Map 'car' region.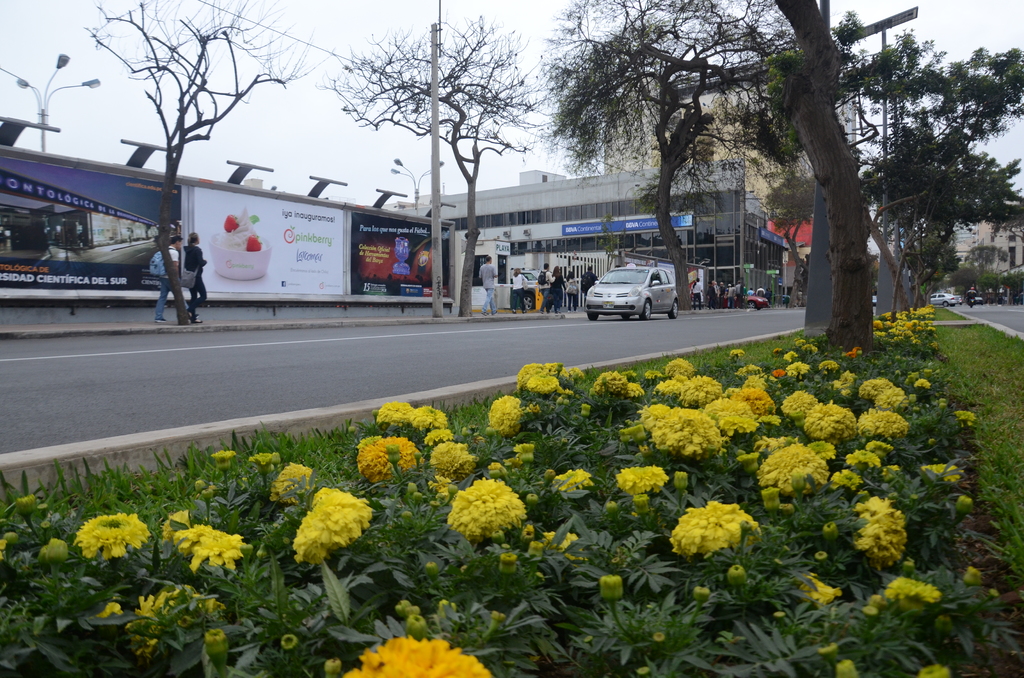
Mapped to [x1=928, y1=295, x2=948, y2=302].
